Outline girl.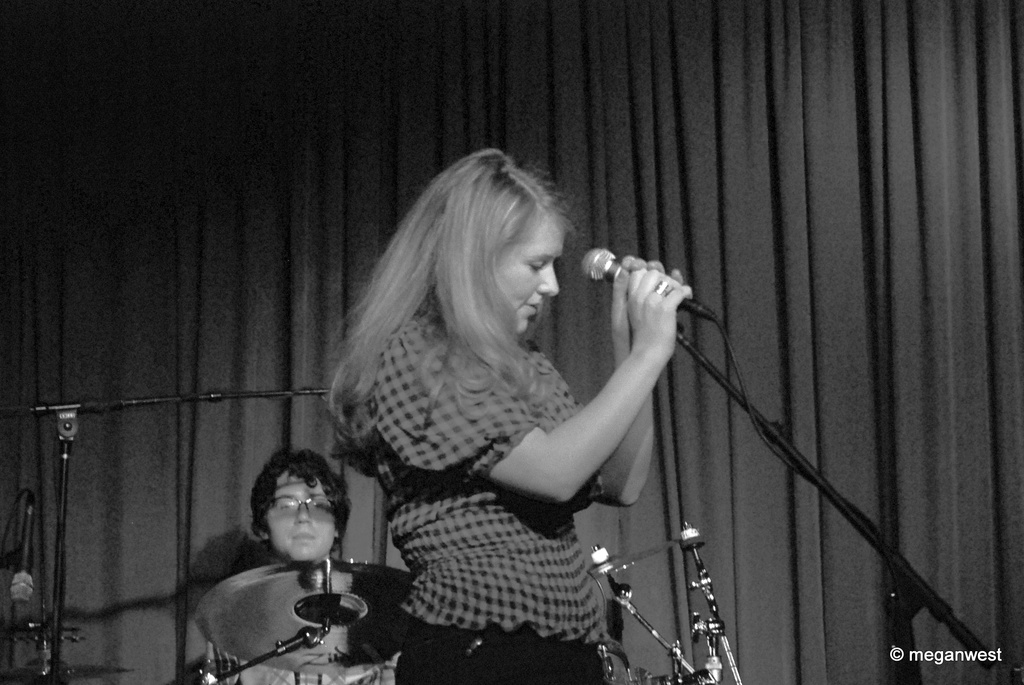
Outline: 306,141,703,684.
